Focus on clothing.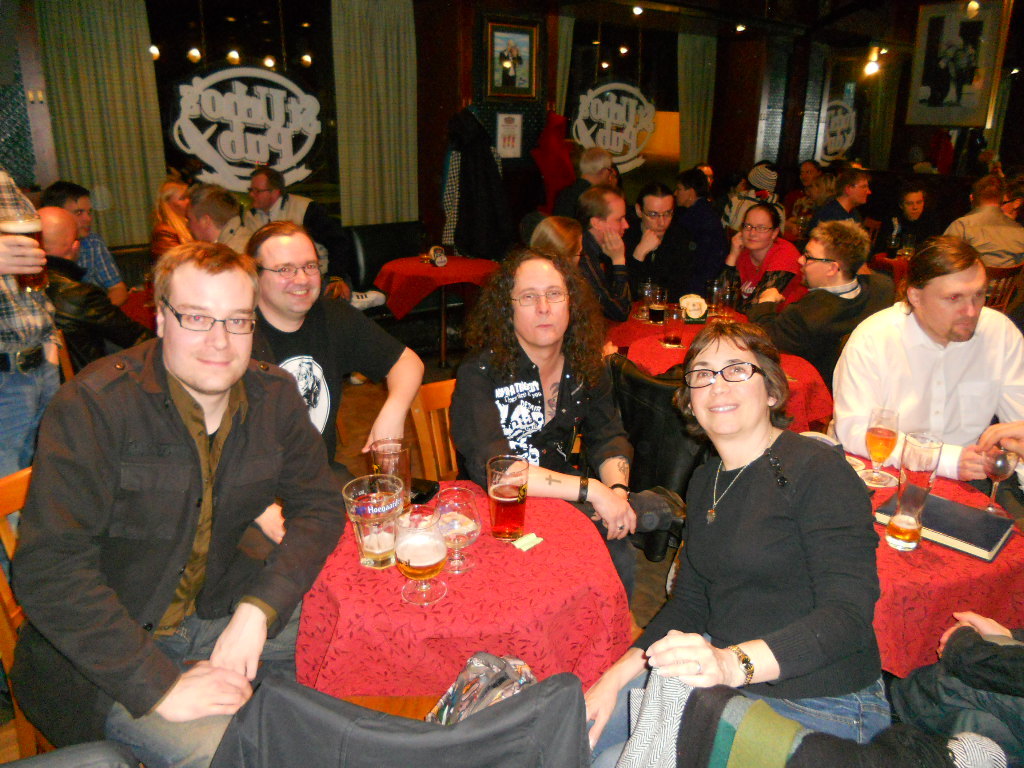
Focused at select_region(257, 292, 409, 486).
